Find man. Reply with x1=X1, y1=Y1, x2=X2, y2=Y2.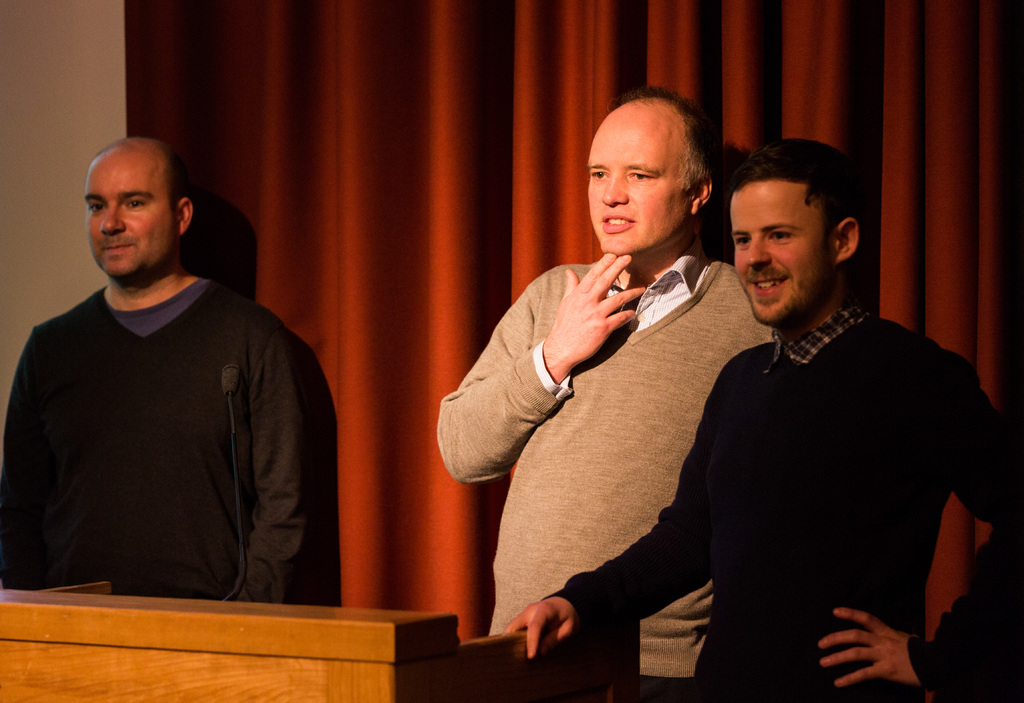
x1=15, y1=117, x2=312, y2=620.
